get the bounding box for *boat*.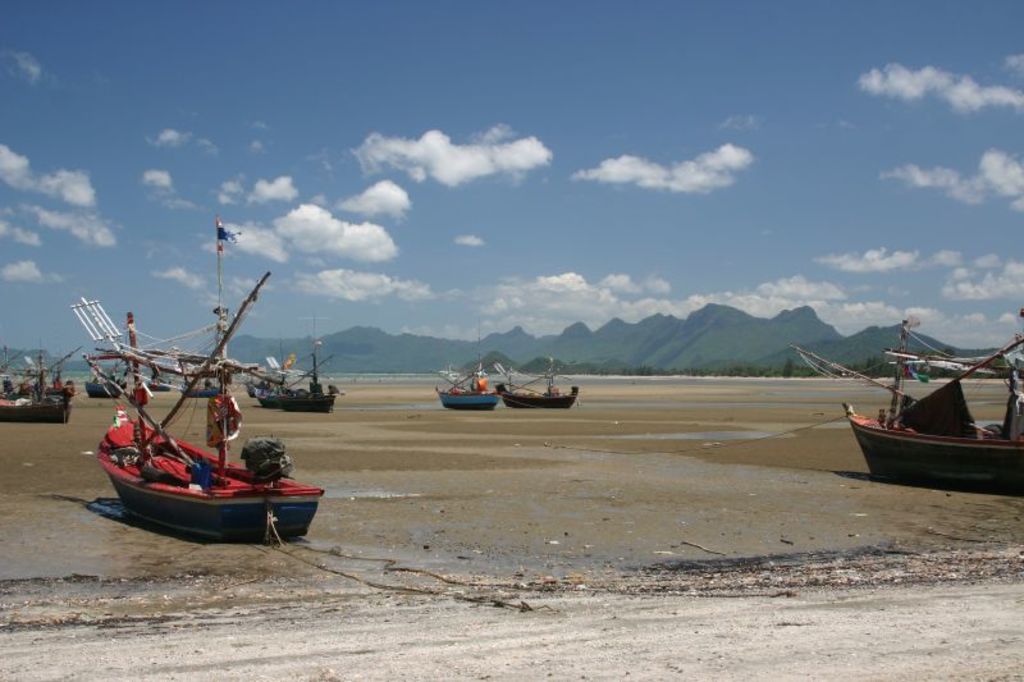
Rect(433, 321, 499, 409).
